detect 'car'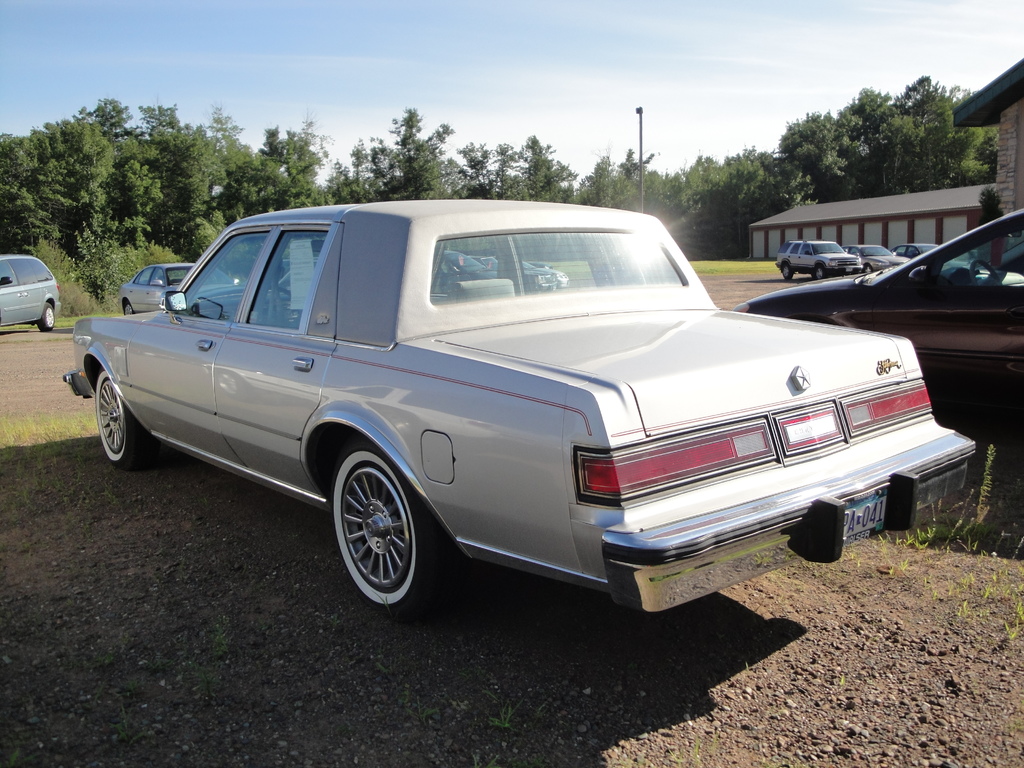
[left=463, top=253, right=561, bottom=292]
